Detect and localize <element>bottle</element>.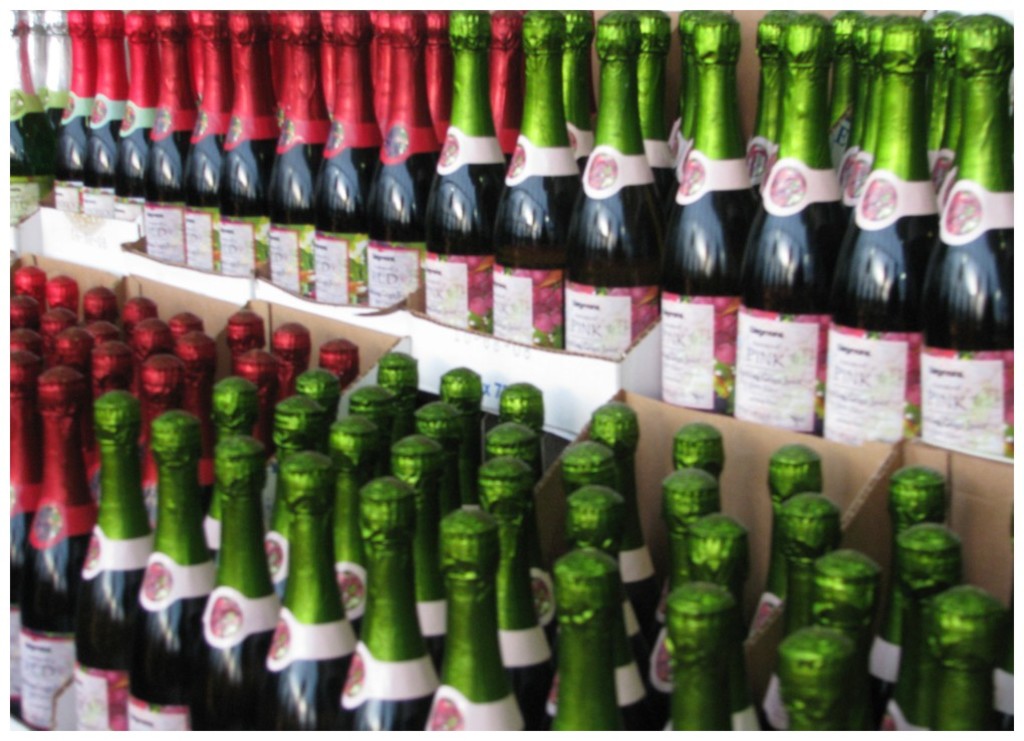
Localized at crop(35, 303, 81, 364).
